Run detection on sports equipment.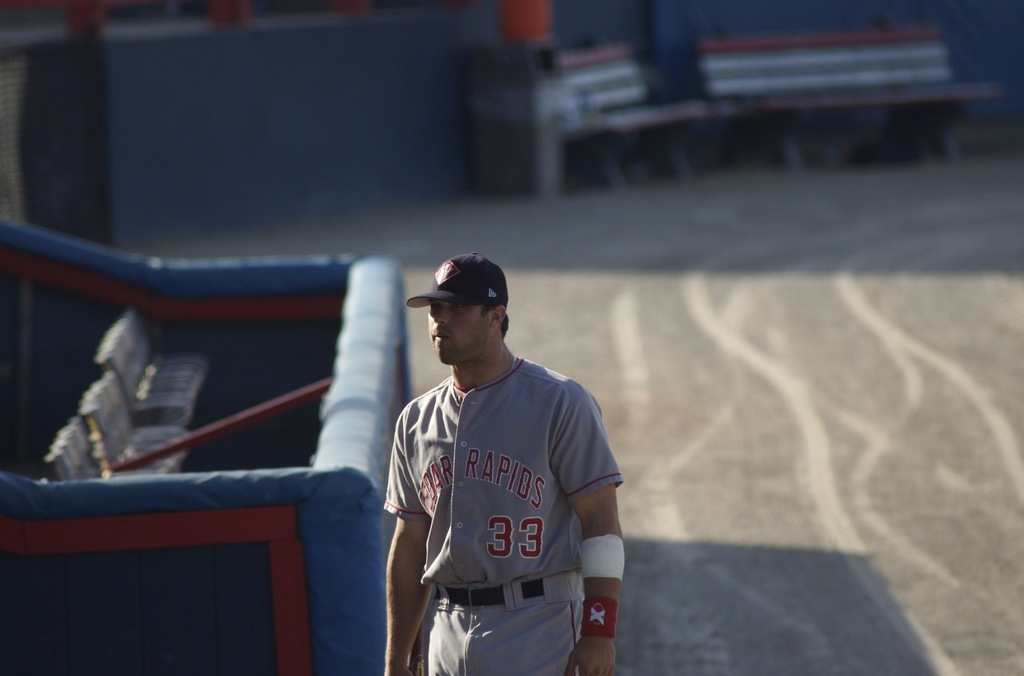
Result: left=410, top=257, right=508, bottom=307.
